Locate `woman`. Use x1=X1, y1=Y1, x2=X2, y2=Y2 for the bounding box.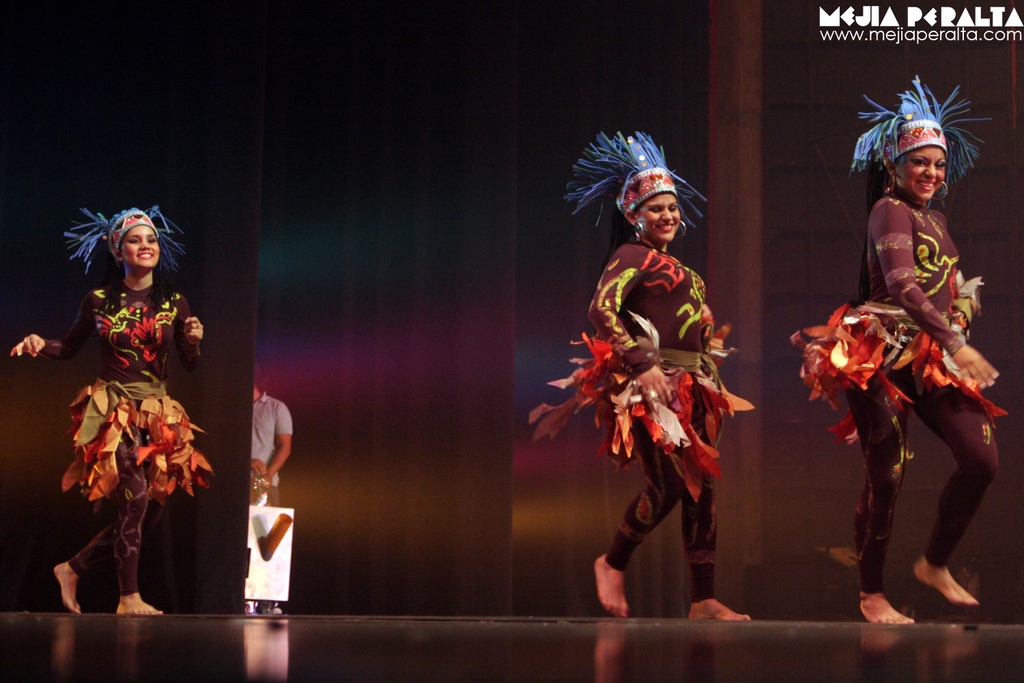
x1=9, y1=204, x2=216, y2=617.
